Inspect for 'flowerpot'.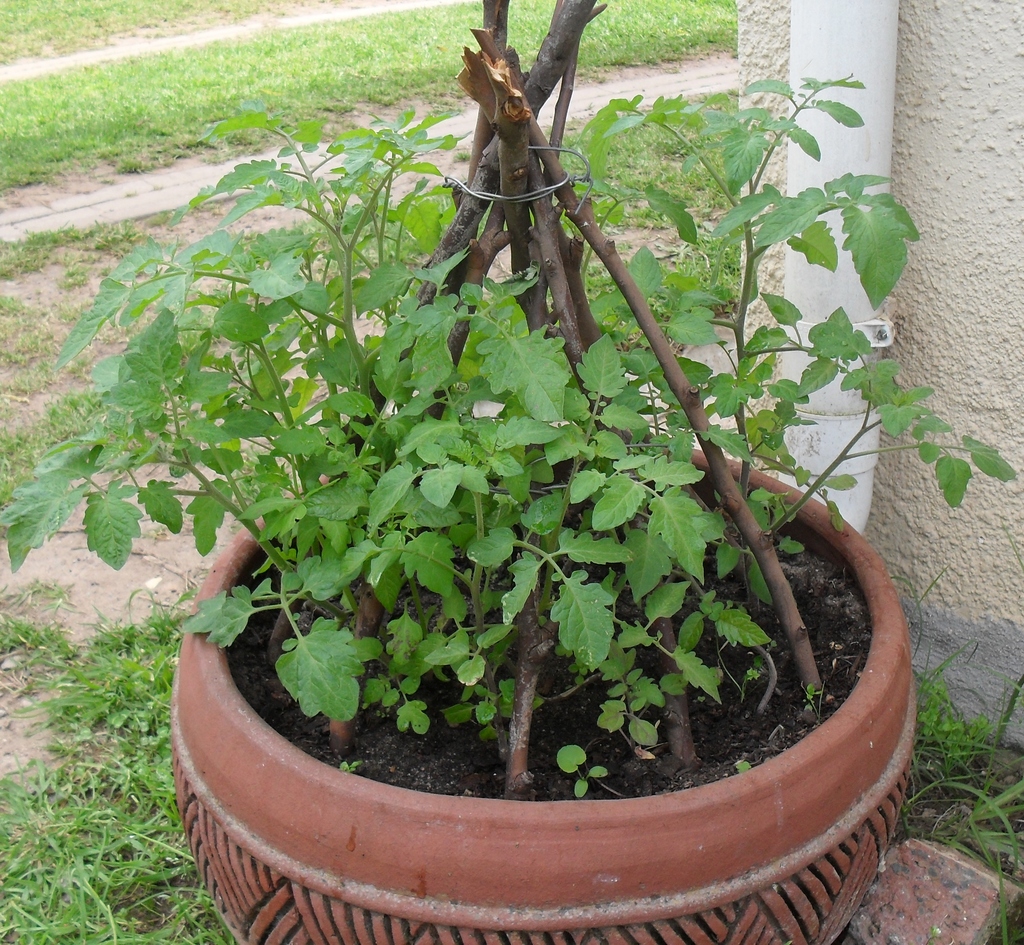
Inspection: [163, 427, 924, 944].
